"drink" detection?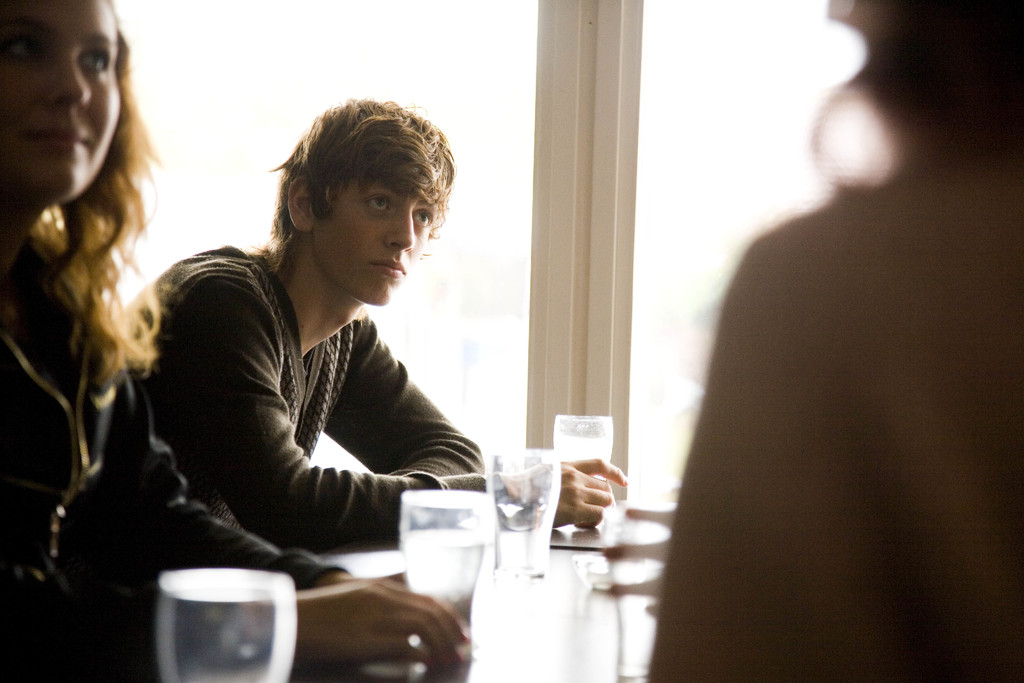
{"x1": 495, "y1": 523, "x2": 550, "y2": 578}
